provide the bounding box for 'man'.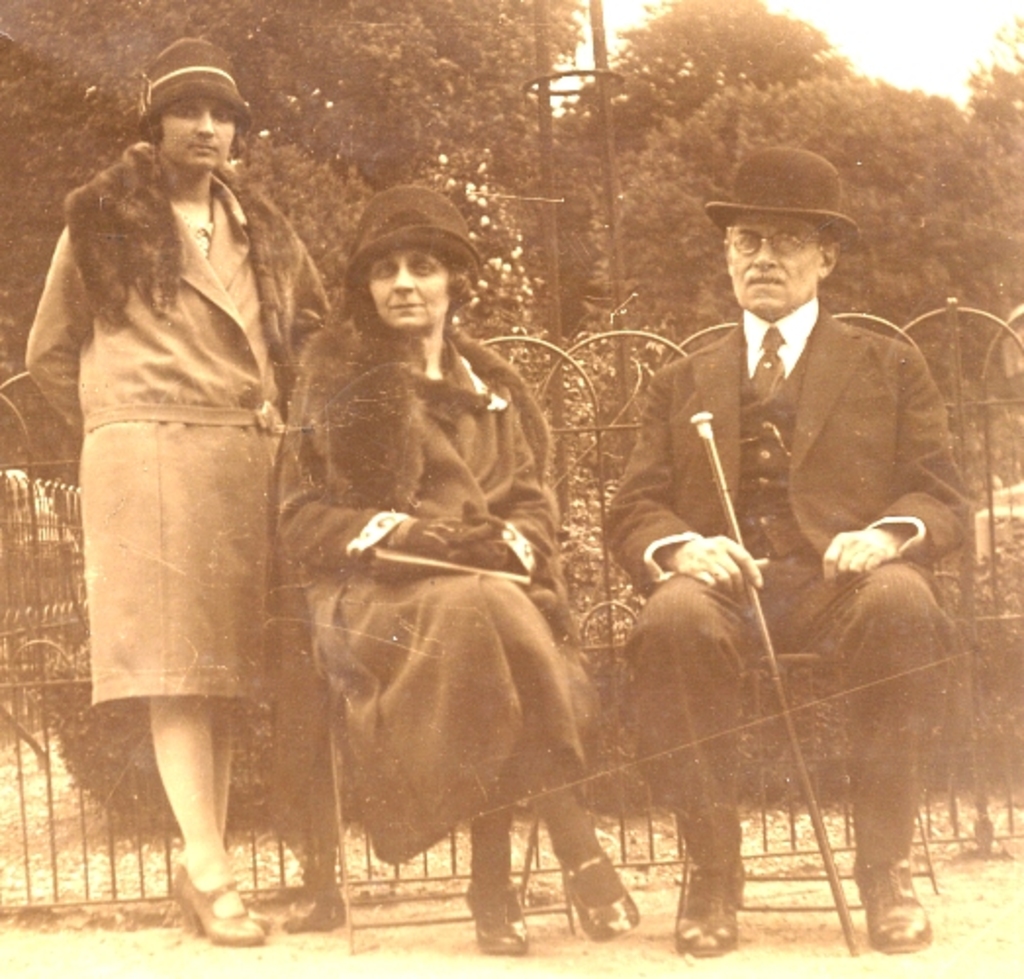
<box>603,135,981,957</box>.
